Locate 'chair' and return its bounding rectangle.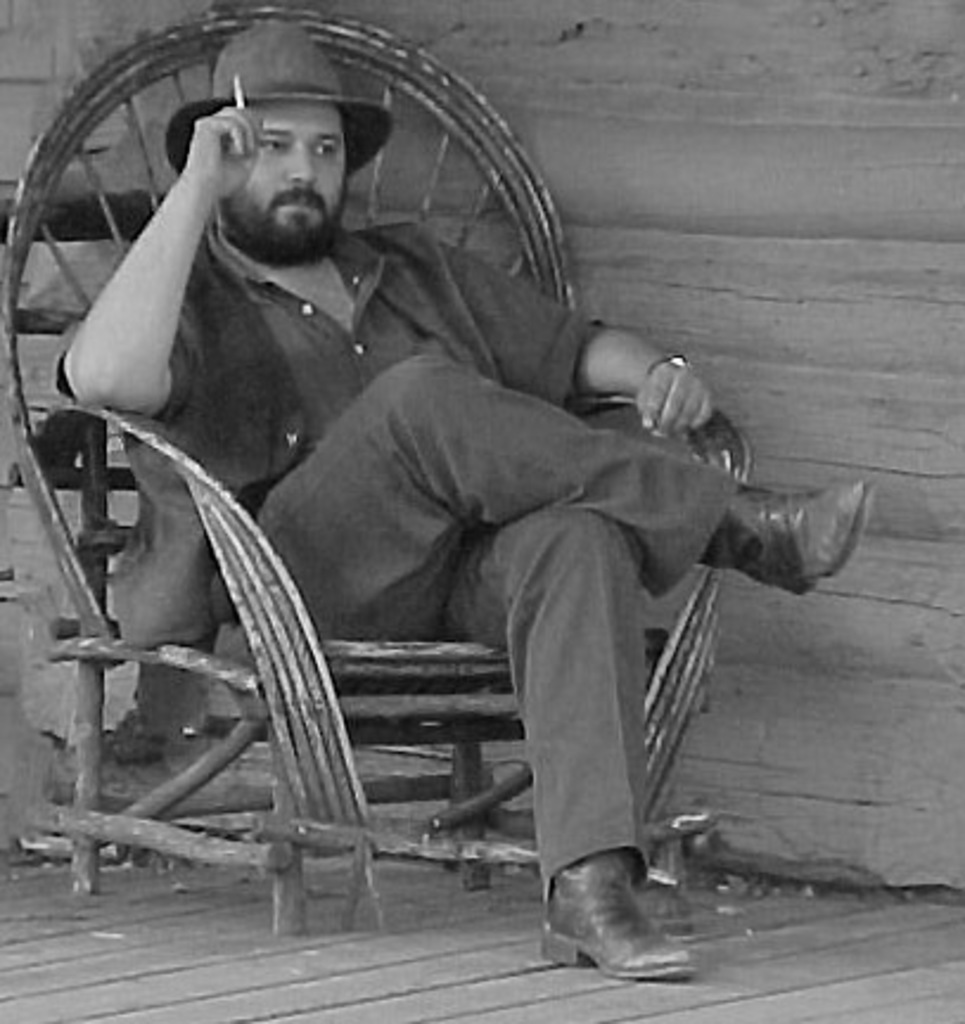
[2, 7, 759, 943].
